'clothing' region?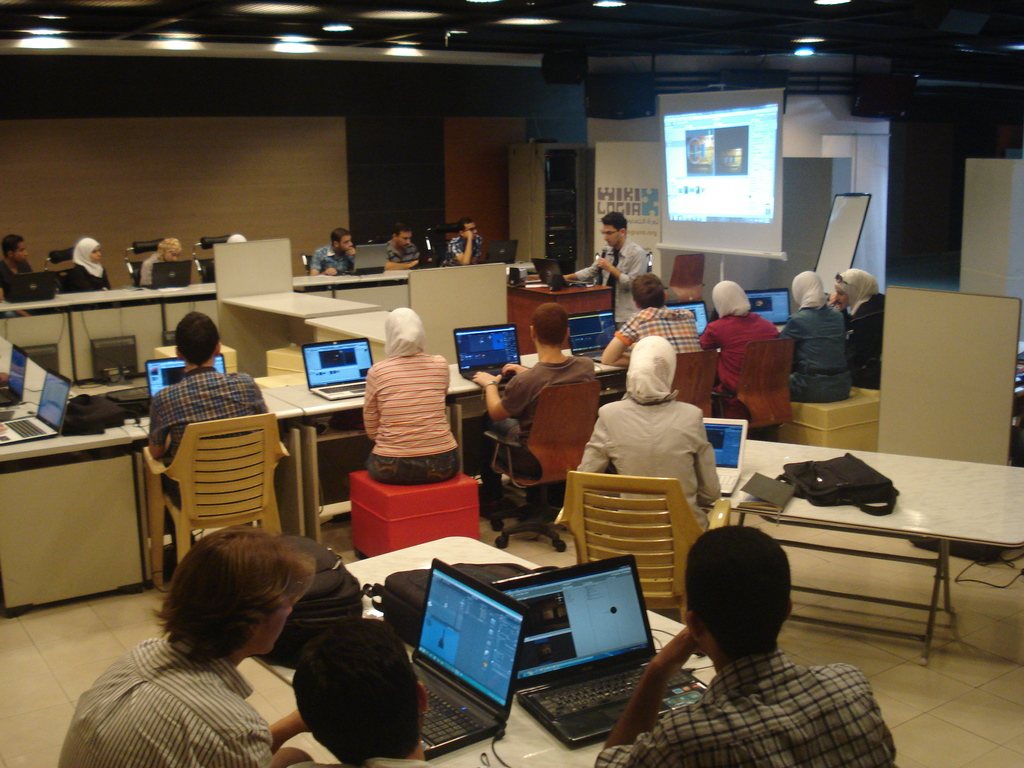
152, 367, 264, 579
